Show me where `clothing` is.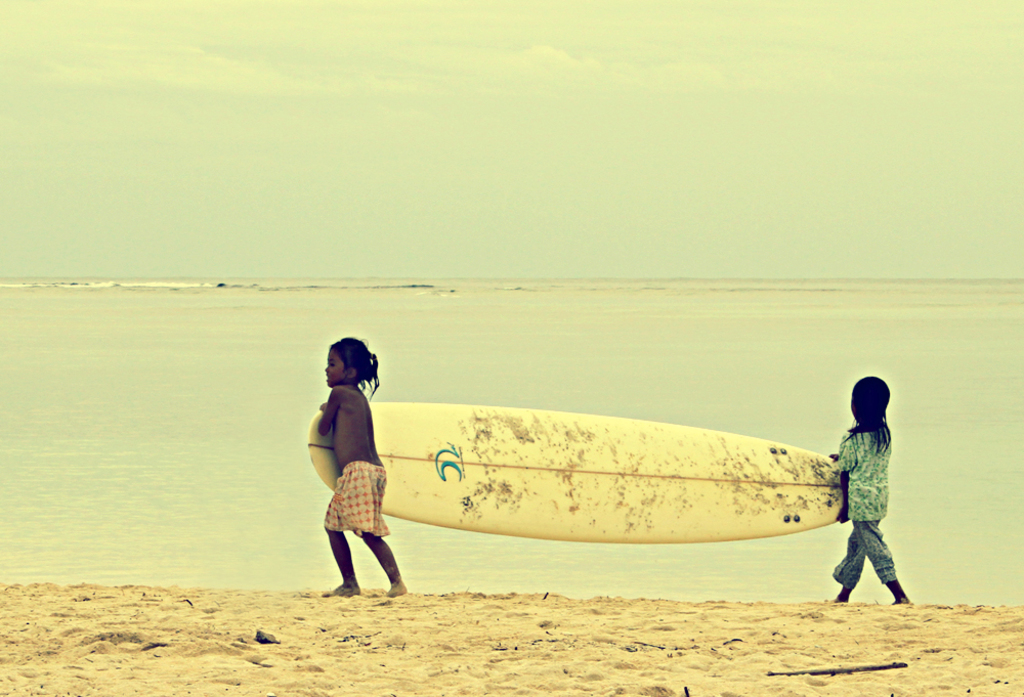
`clothing` is at box=[843, 426, 913, 591].
